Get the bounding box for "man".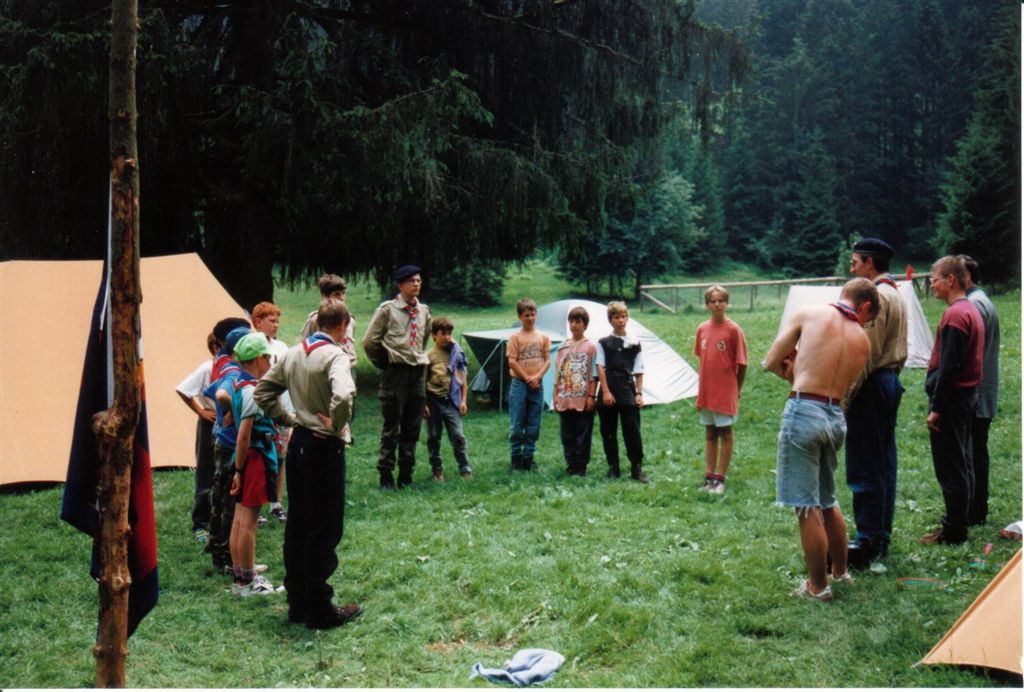
{"x1": 845, "y1": 239, "x2": 902, "y2": 564}.
